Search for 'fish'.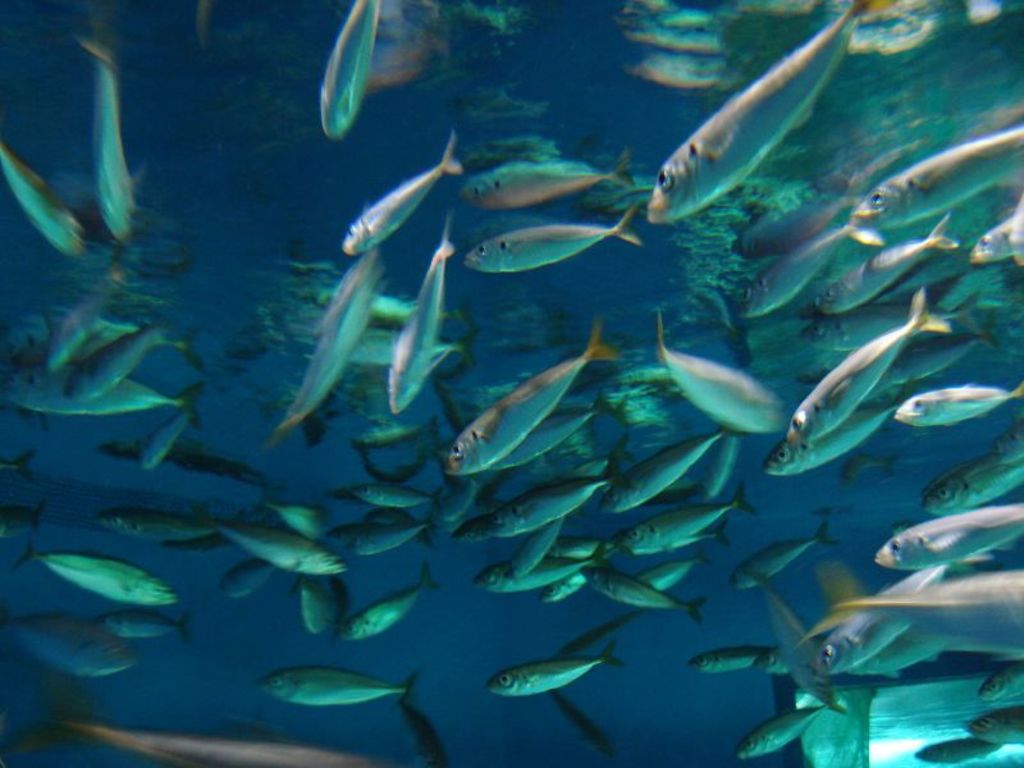
Found at box=[211, 520, 344, 576].
